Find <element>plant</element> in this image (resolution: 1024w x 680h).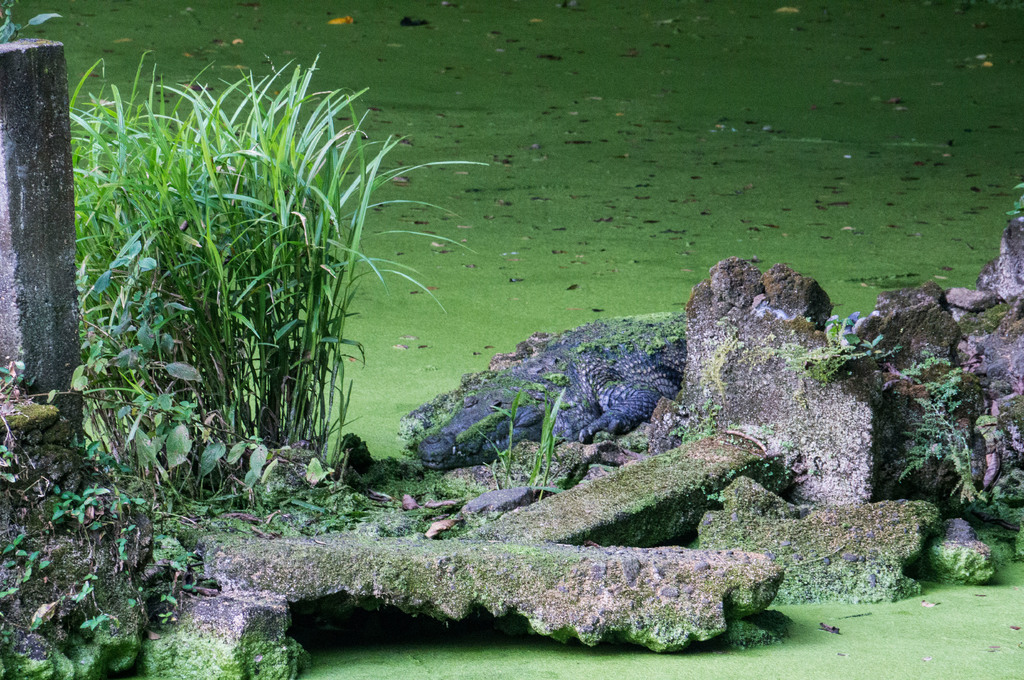
[left=514, top=383, right=566, bottom=501].
